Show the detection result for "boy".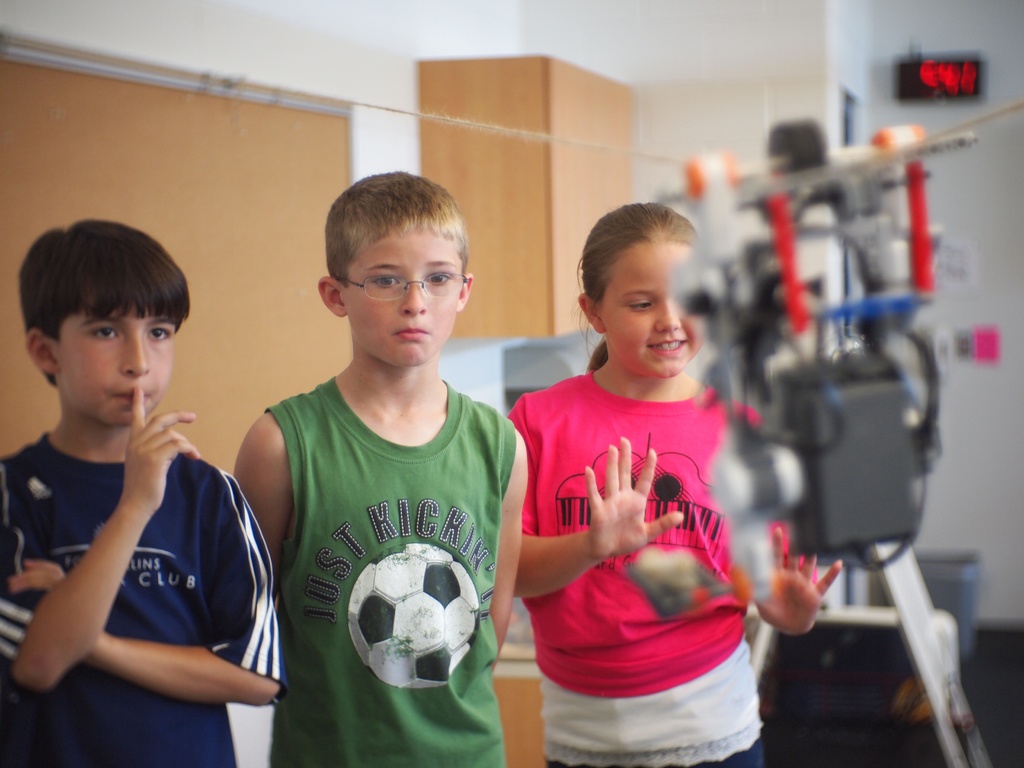
(218,162,523,767).
